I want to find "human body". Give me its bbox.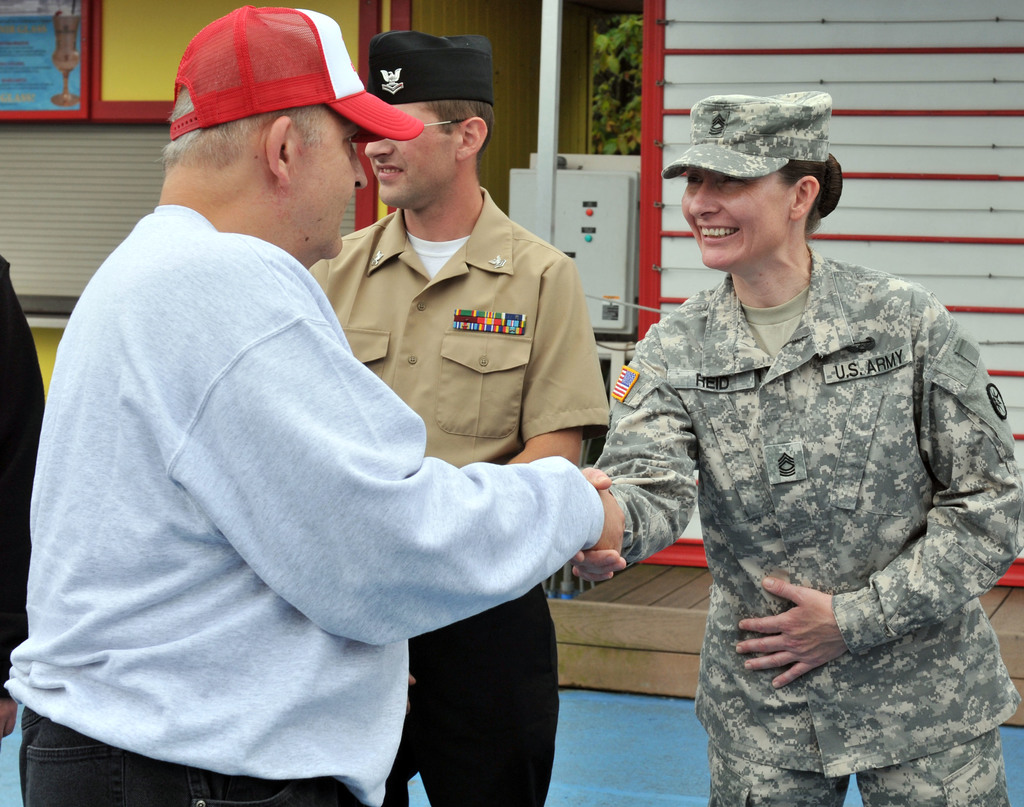
[x1=310, y1=40, x2=610, y2=806].
